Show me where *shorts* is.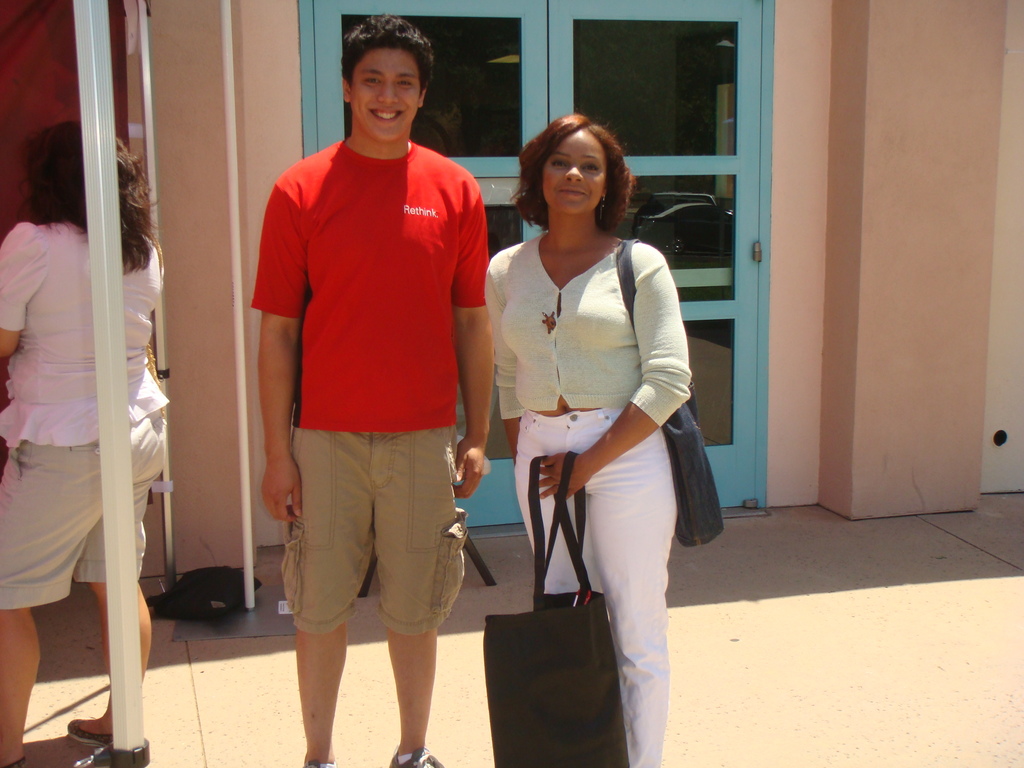
*shorts* is at {"x1": 287, "y1": 445, "x2": 467, "y2": 620}.
